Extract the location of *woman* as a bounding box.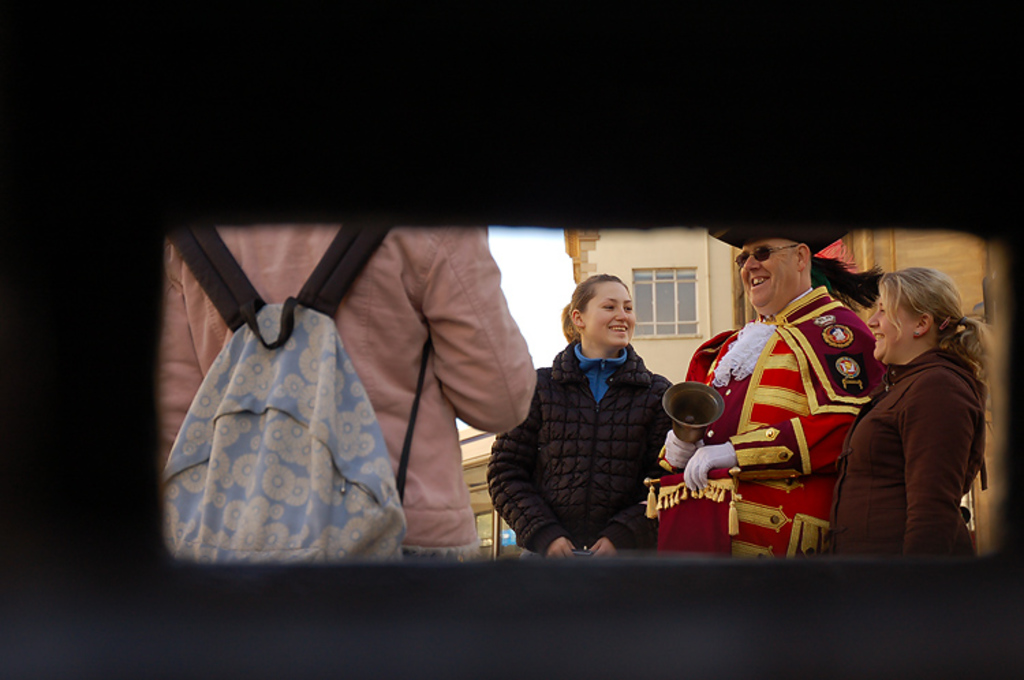
<region>837, 266, 993, 571</region>.
